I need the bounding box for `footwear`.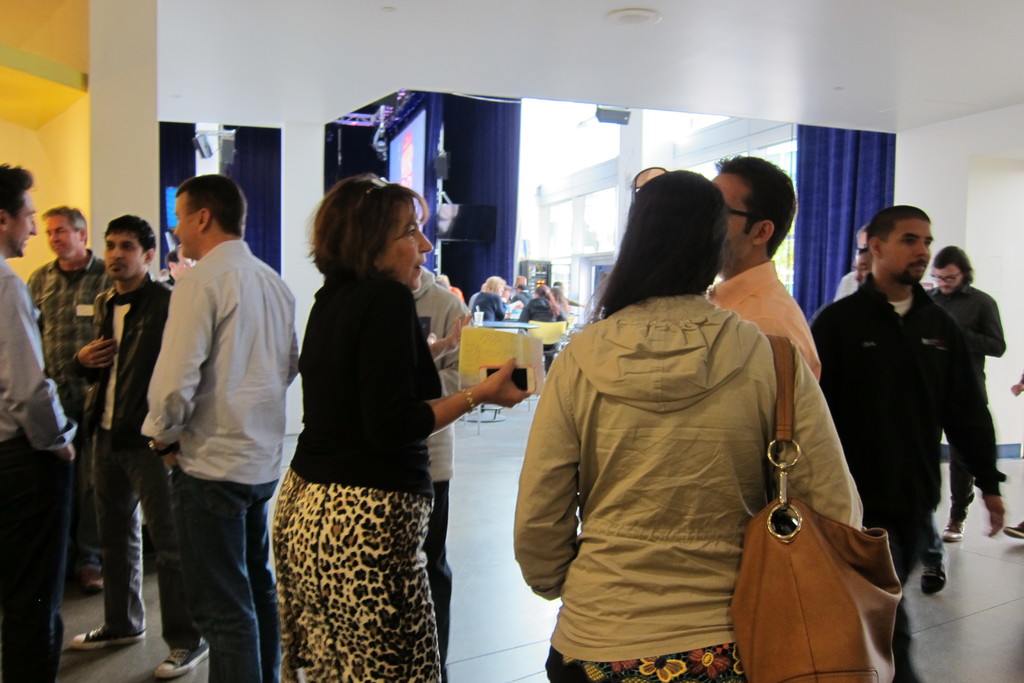
Here it is: locate(919, 539, 948, 595).
